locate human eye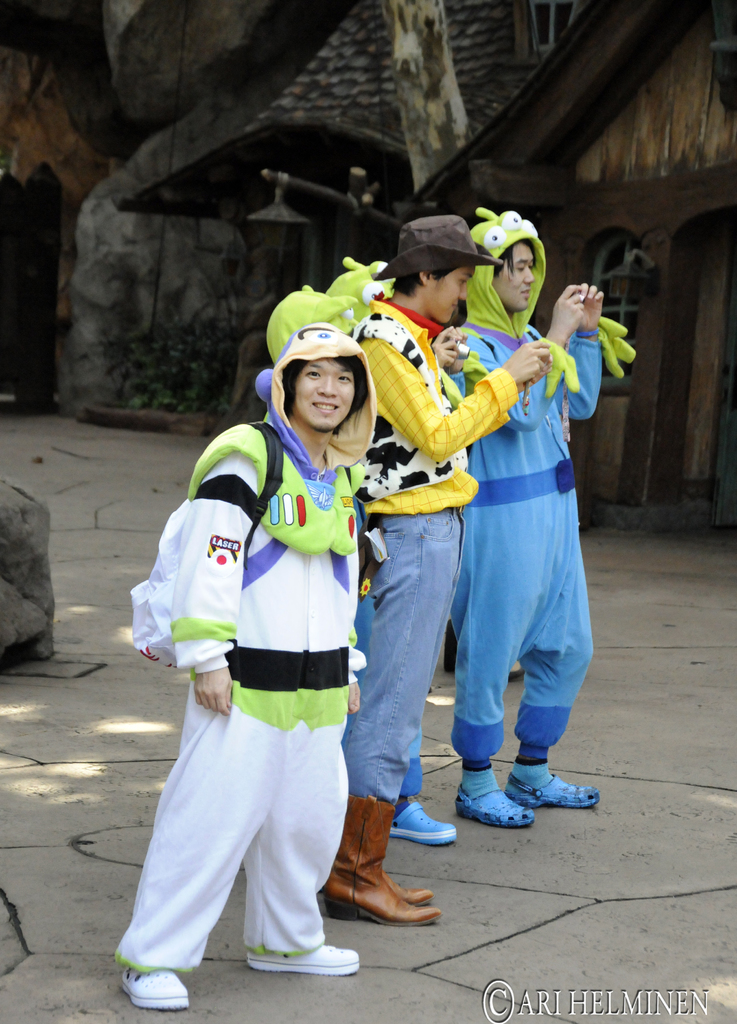
left=301, top=365, right=325, bottom=377
